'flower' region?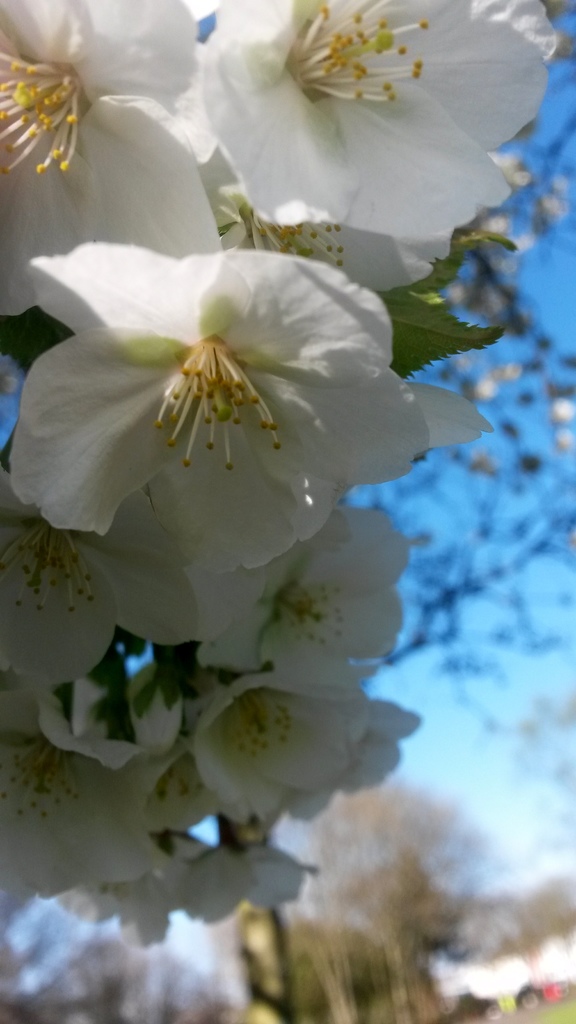
locate(41, 821, 235, 947)
